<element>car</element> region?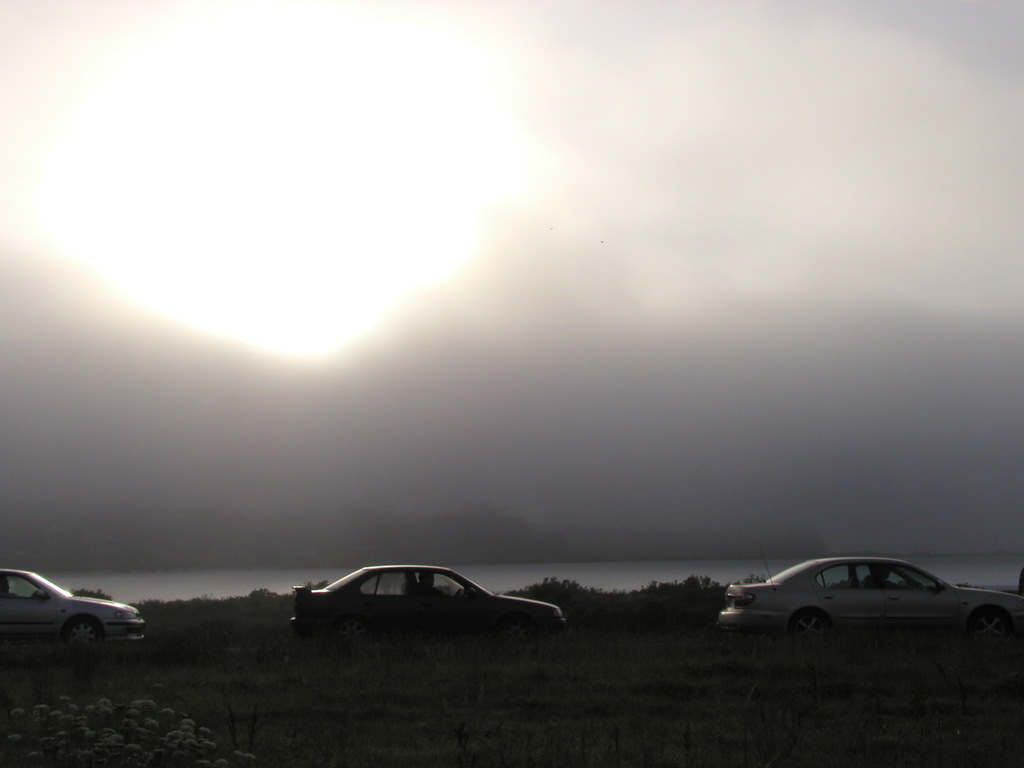
290,559,575,630
